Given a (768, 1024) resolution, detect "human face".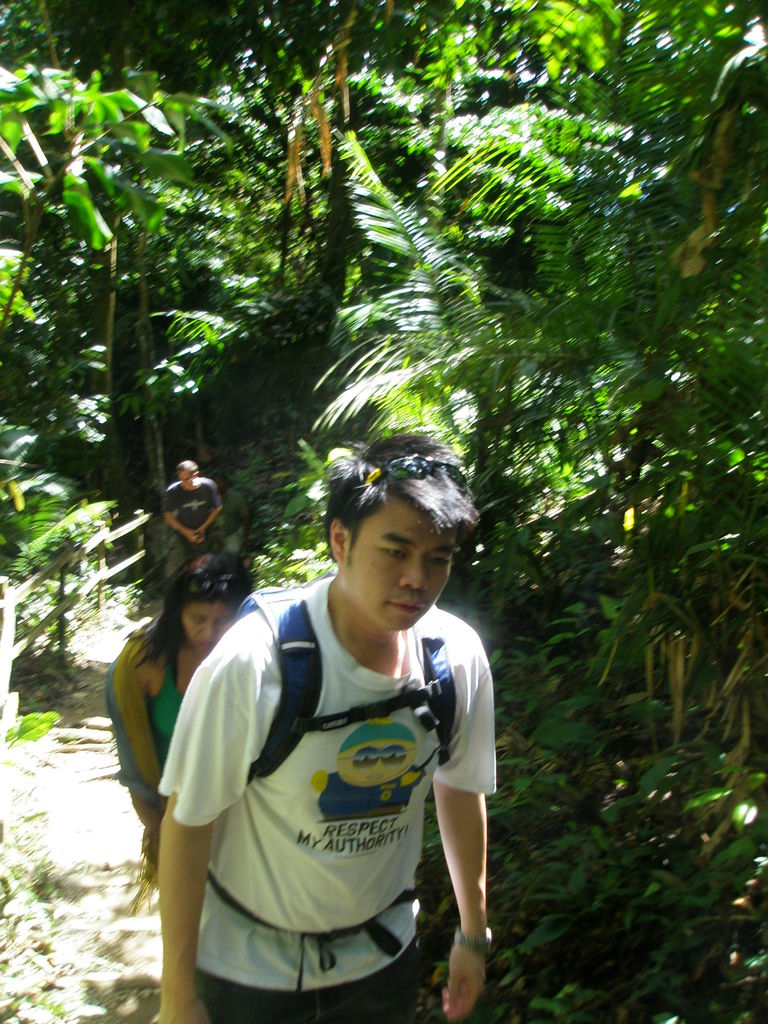
locate(185, 601, 234, 650).
